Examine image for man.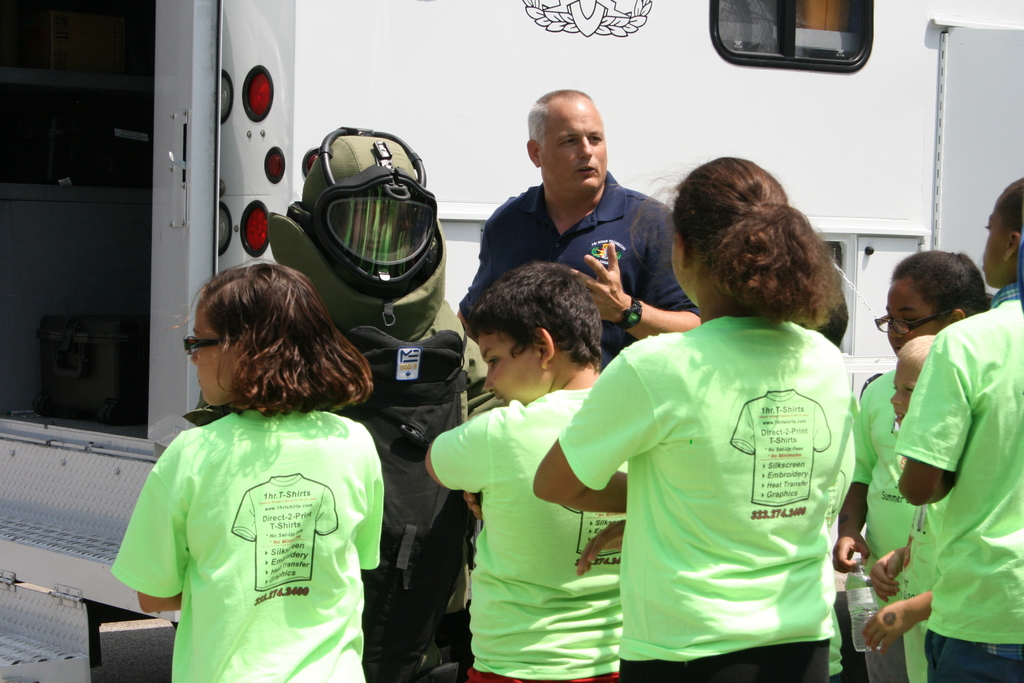
Examination result: box(459, 104, 696, 340).
